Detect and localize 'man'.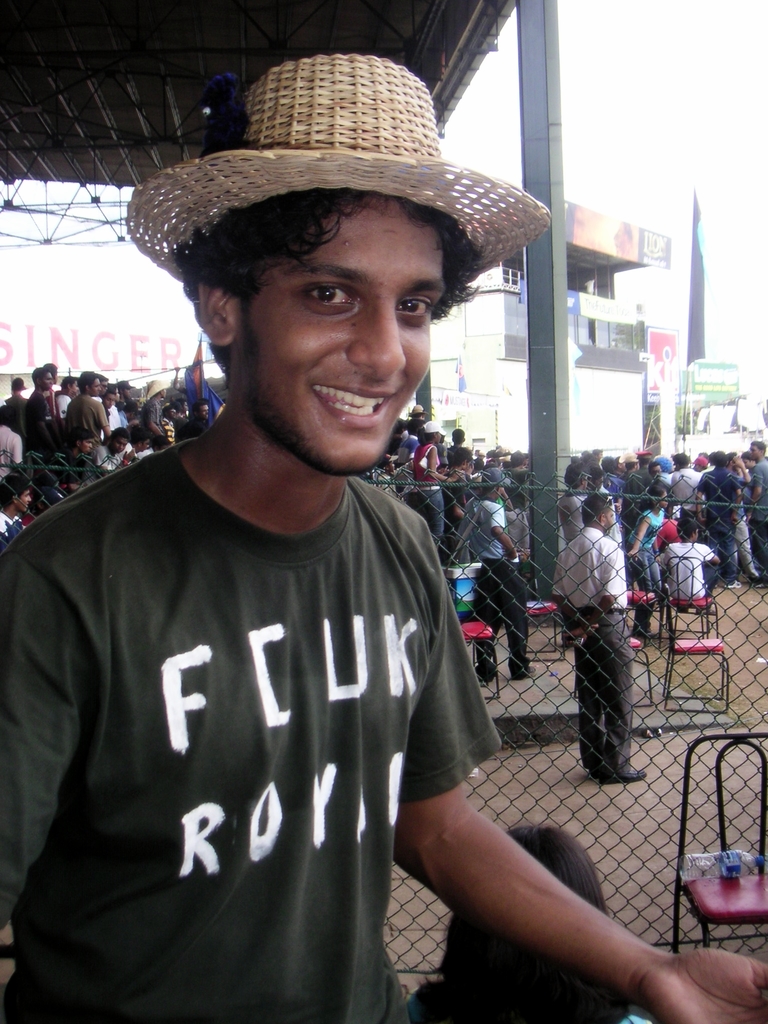
Localized at Rect(553, 499, 648, 785).
